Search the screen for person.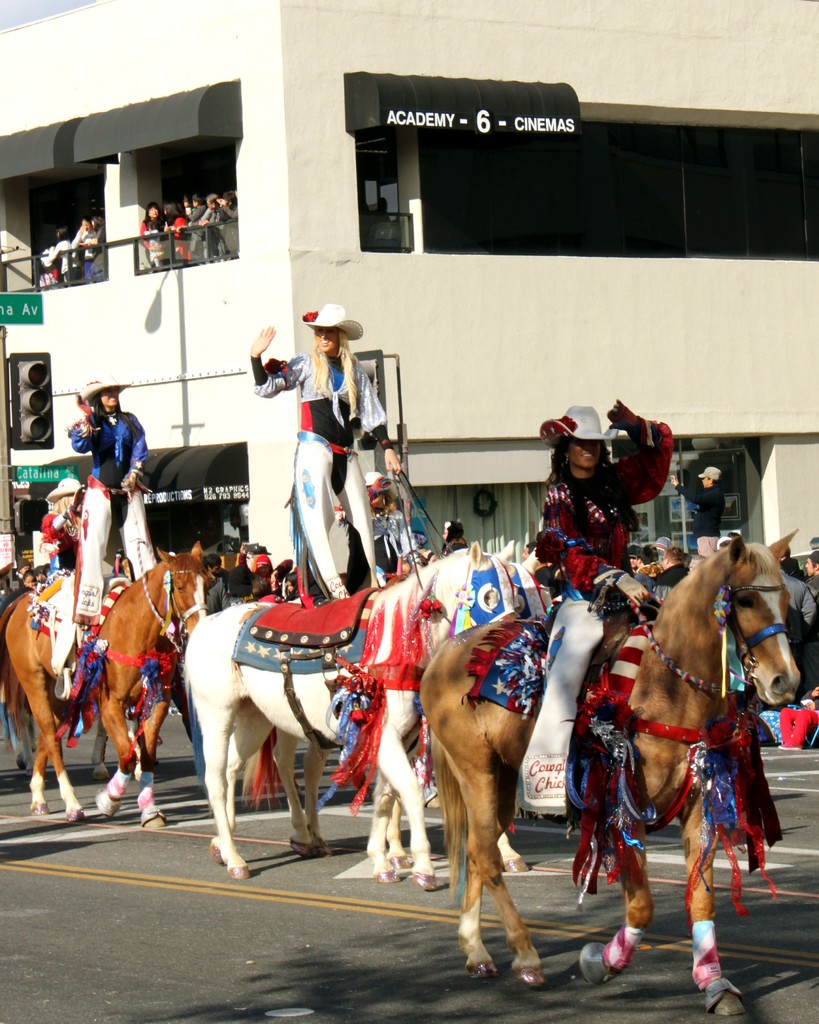
Found at box(433, 511, 474, 554).
